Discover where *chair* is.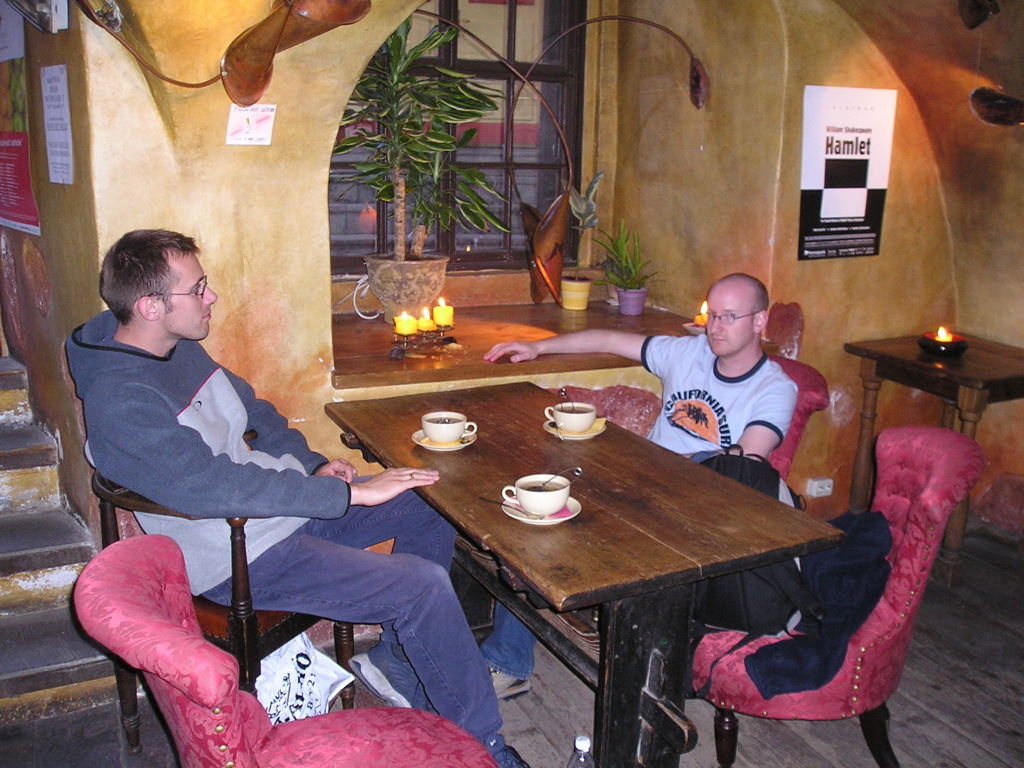
Discovered at <bbox>692, 408, 972, 757</bbox>.
